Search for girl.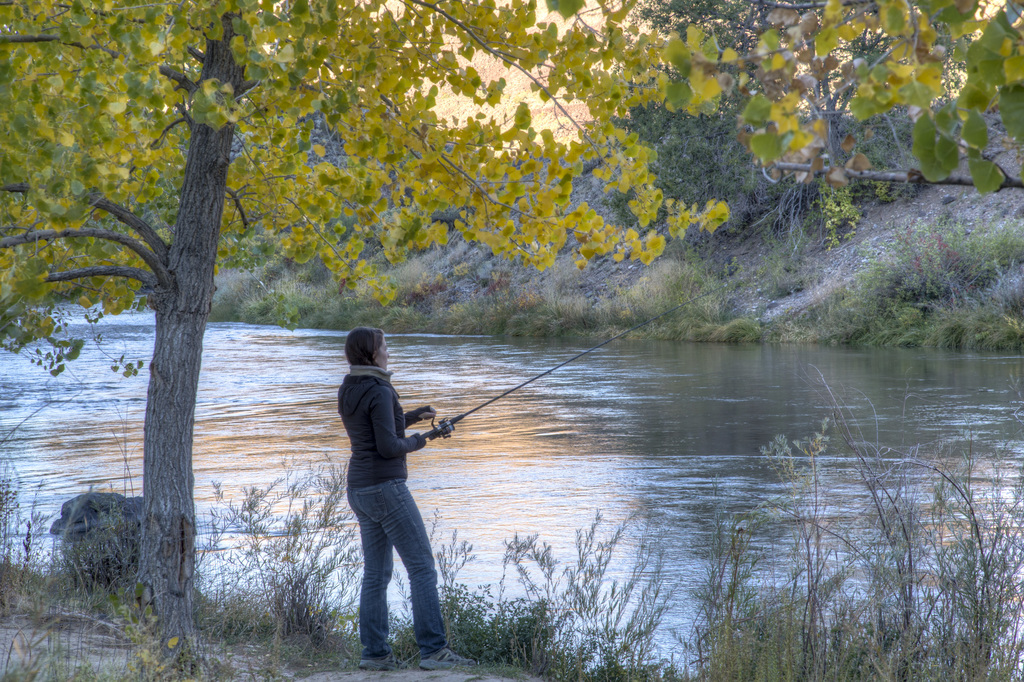
Found at pyautogui.locateOnScreen(343, 329, 476, 669).
